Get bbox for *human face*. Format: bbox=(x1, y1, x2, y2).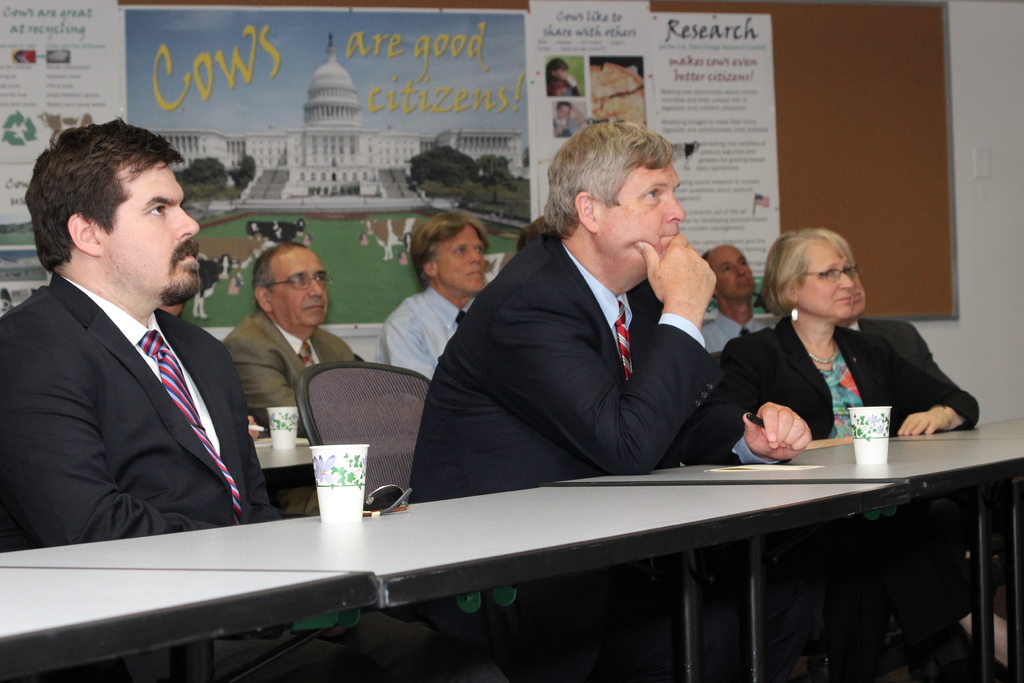
bbox=(433, 220, 486, 294).
